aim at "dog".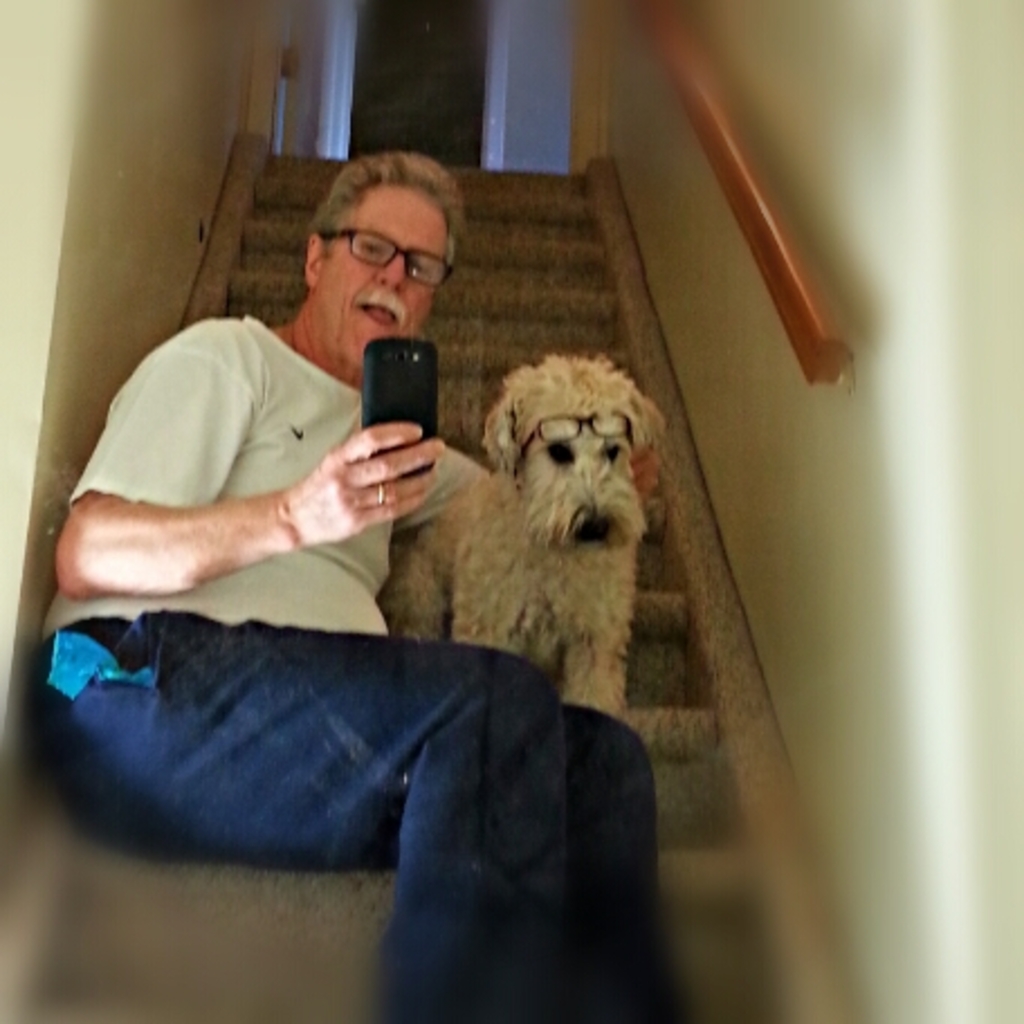
Aimed at <box>373,357,665,723</box>.
